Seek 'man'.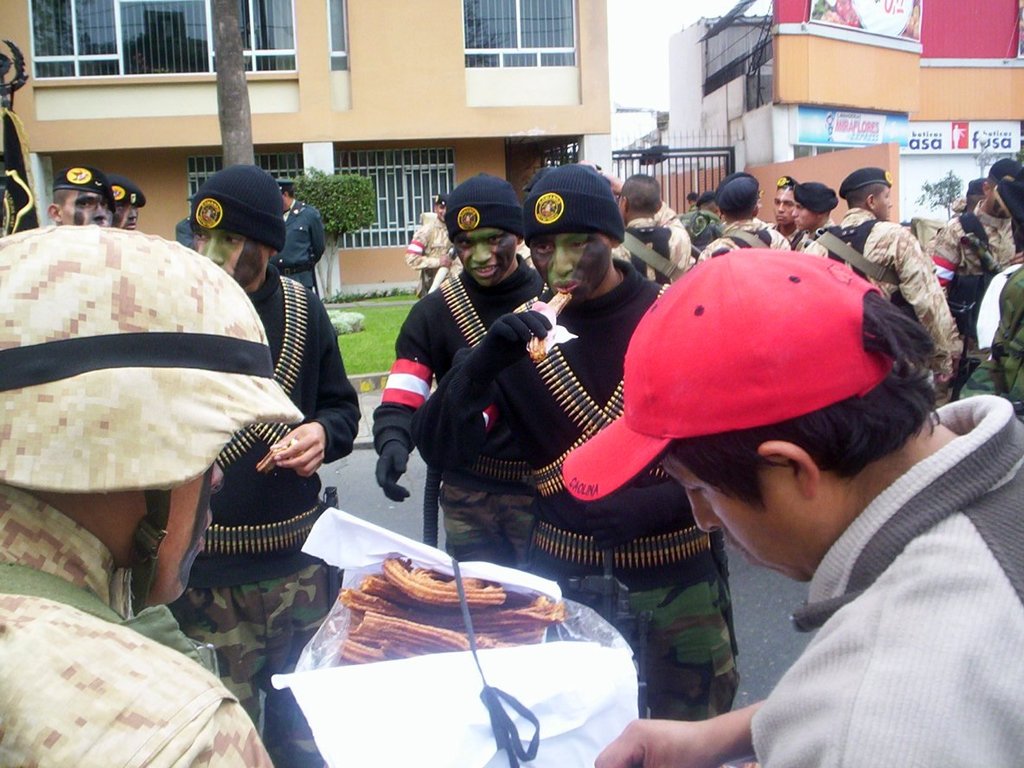
l=800, t=162, r=961, b=400.
